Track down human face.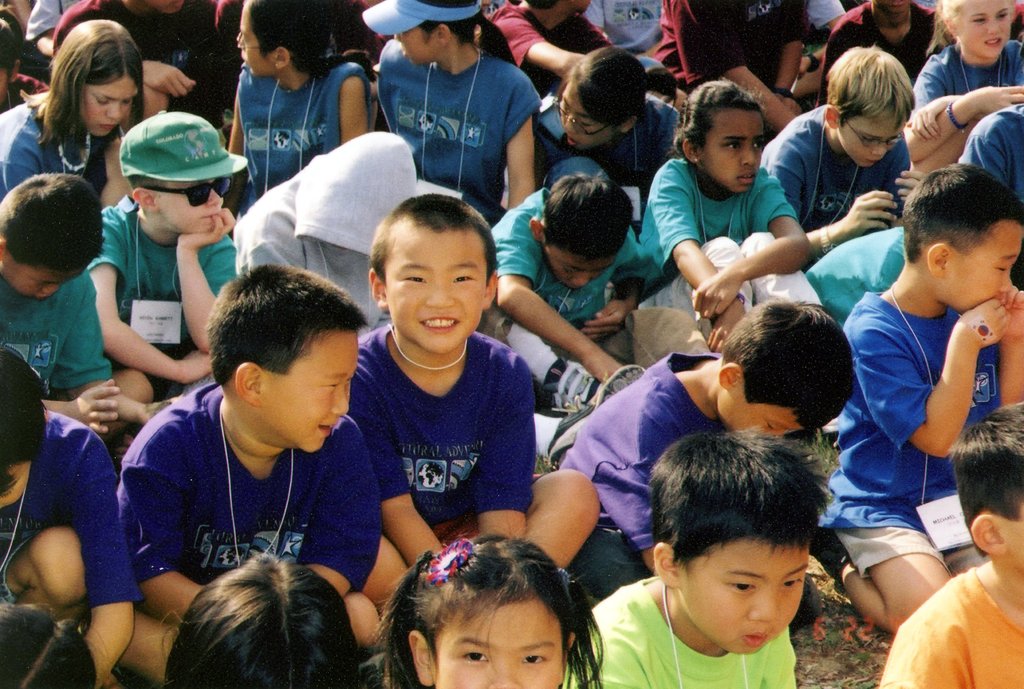
Tracked to crop(396, 24, 440, 63).
